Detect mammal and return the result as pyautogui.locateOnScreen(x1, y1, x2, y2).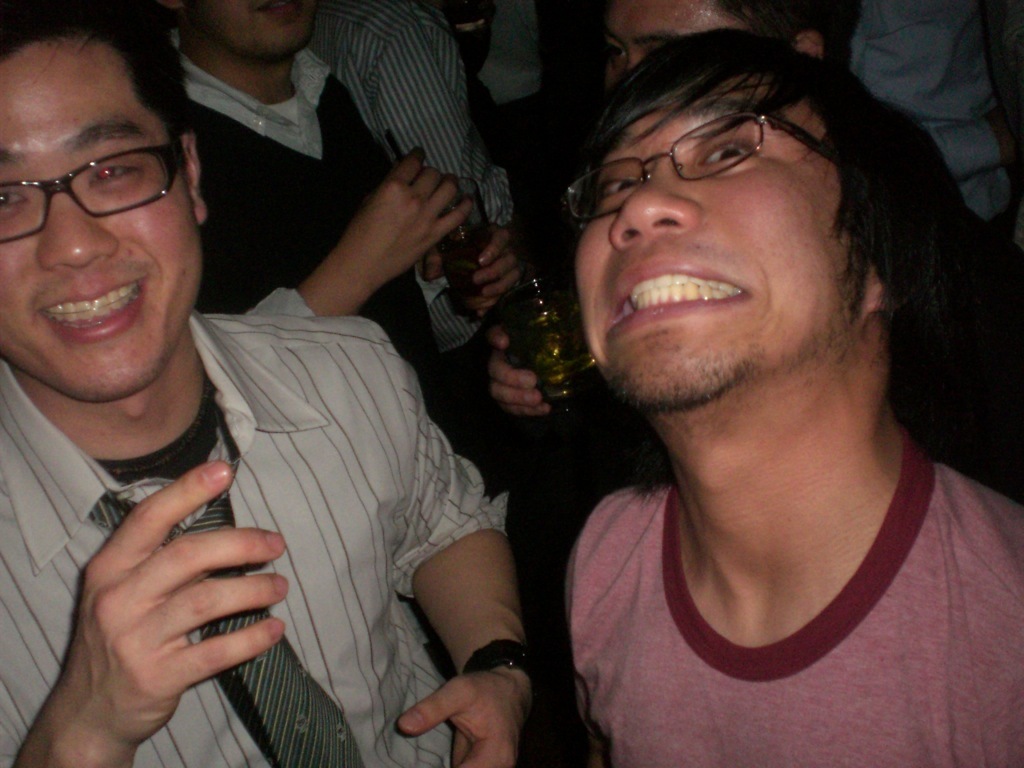
pyautogui.locateOnScreen(171, 0, 522, 416).
